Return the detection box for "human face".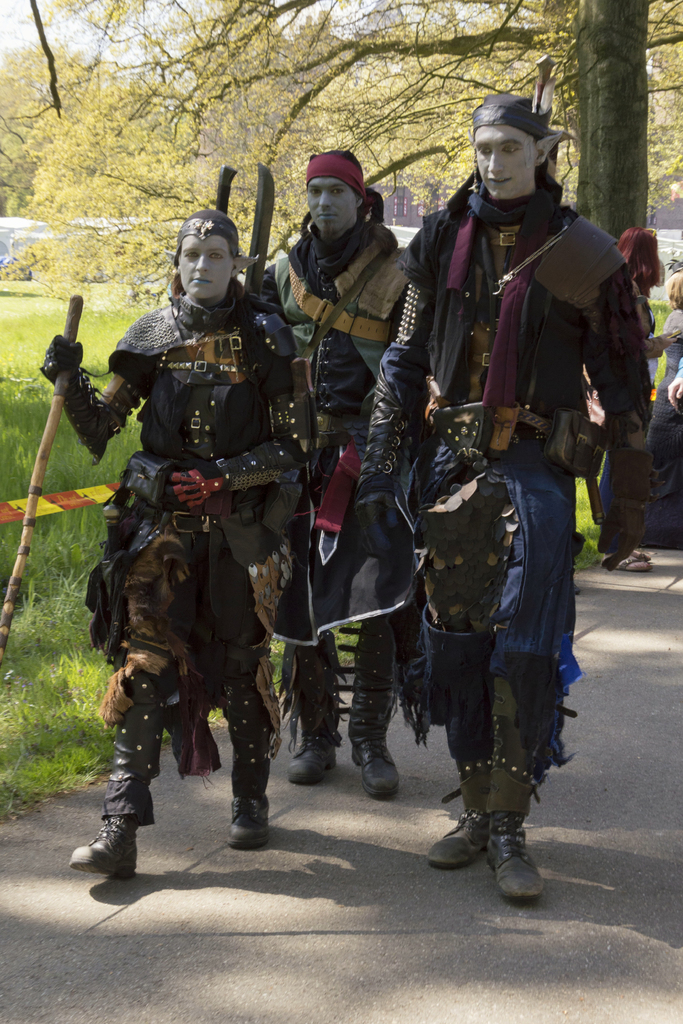
x1=308, y1=175, x2=355, y2=232.
